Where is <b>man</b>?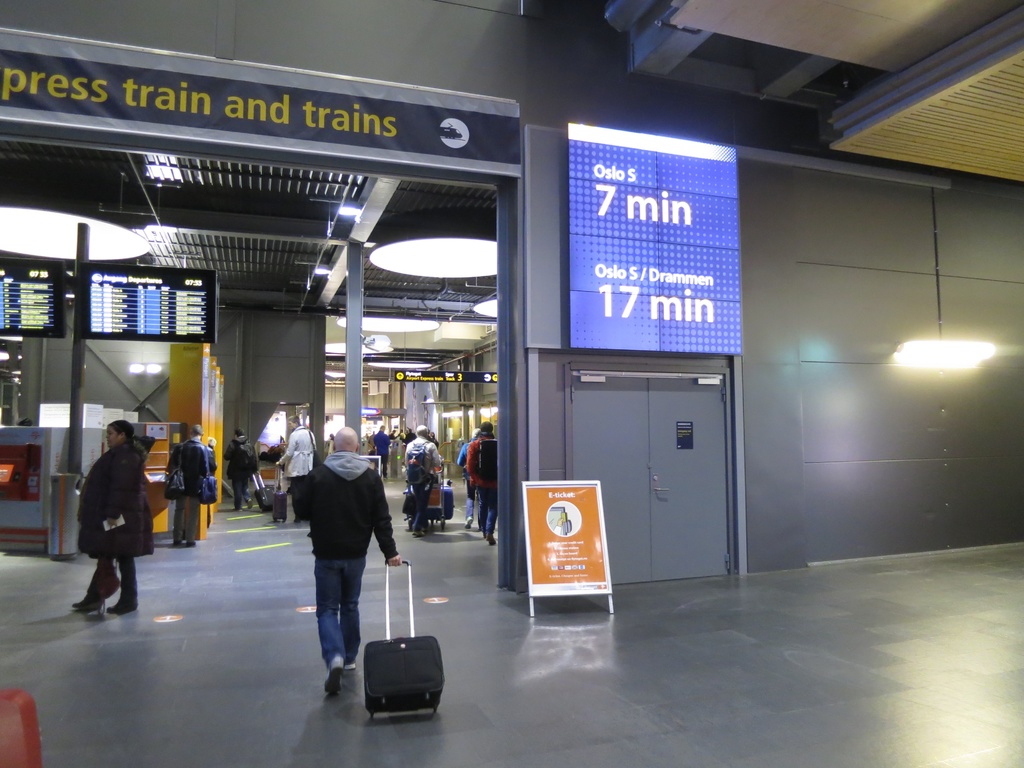
[287, 421, 388, 680].
